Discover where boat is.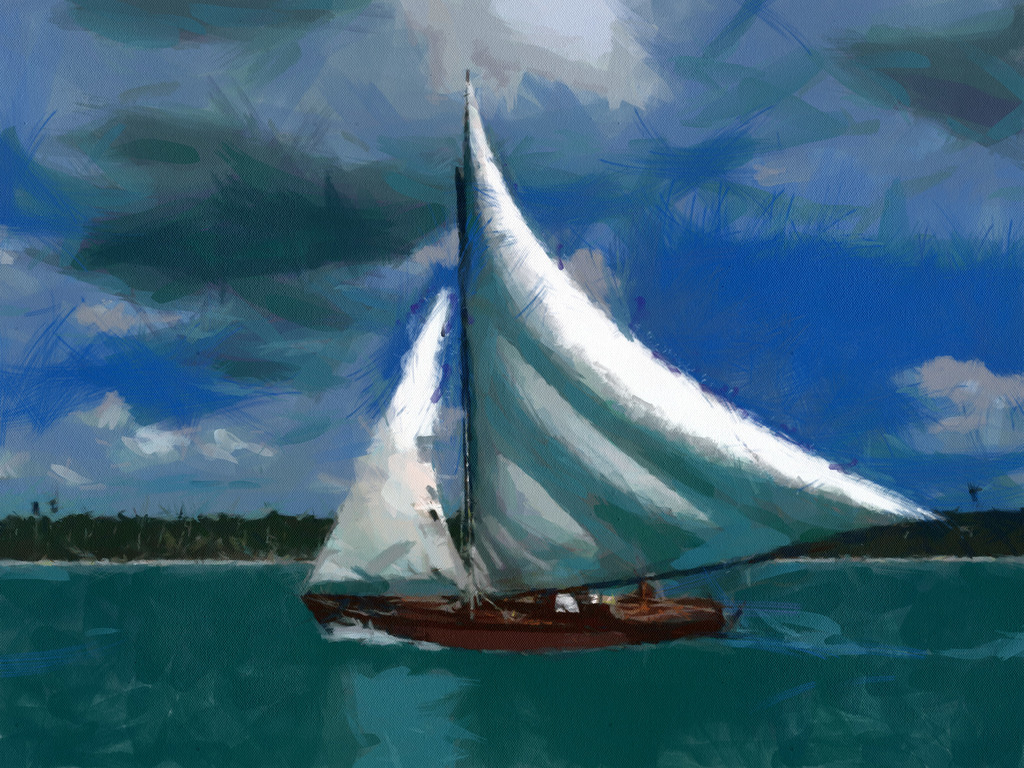
Discovered at <region>295, 61, 973, 692</region>.
